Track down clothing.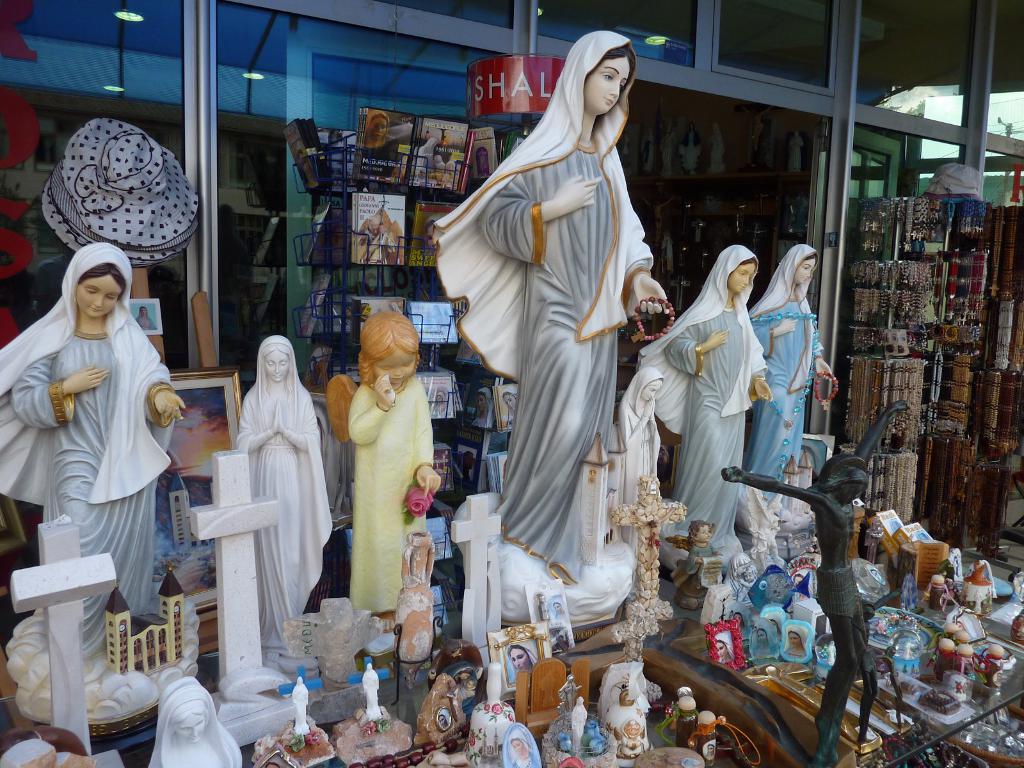
Tracked to <bbox>0, 236, 178, 666</bbox>.
